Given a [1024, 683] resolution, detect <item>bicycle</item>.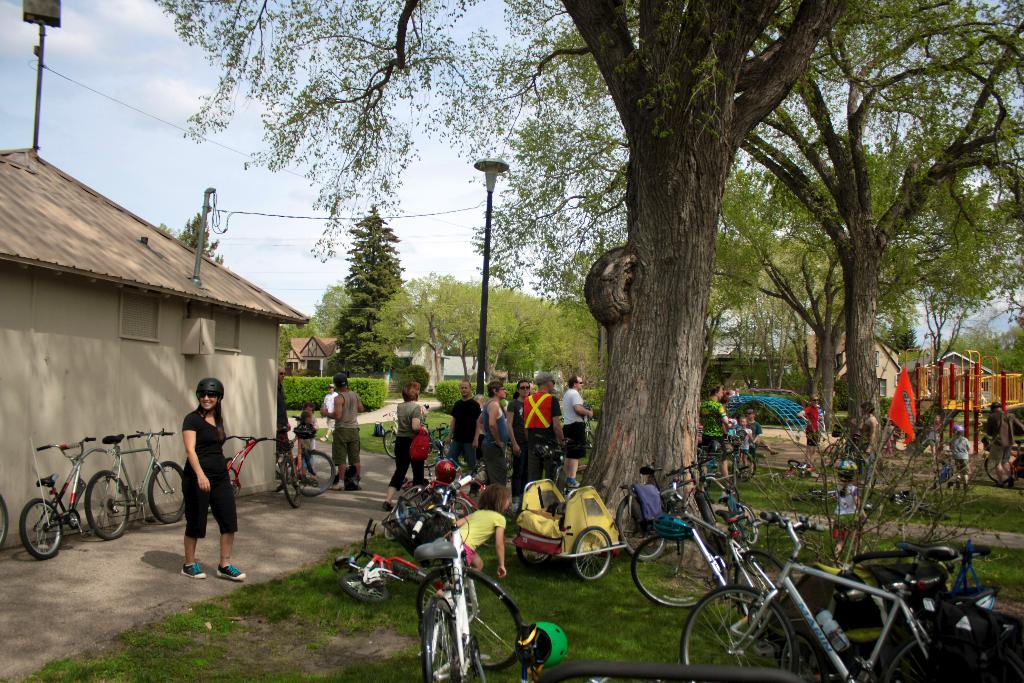
bbox=[419, 407, 449, 466].
